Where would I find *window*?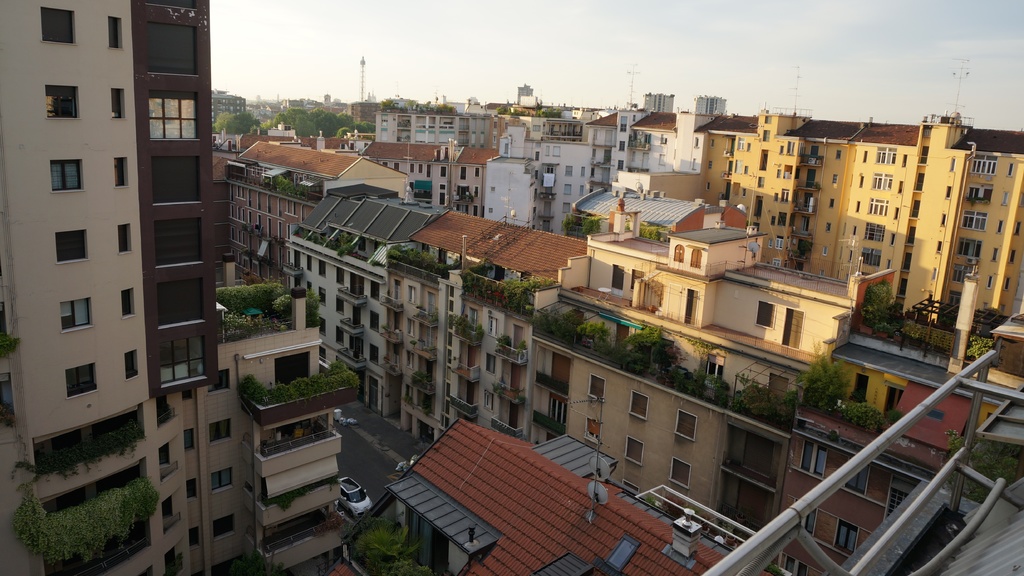
At [874, 145, 900, 165].
